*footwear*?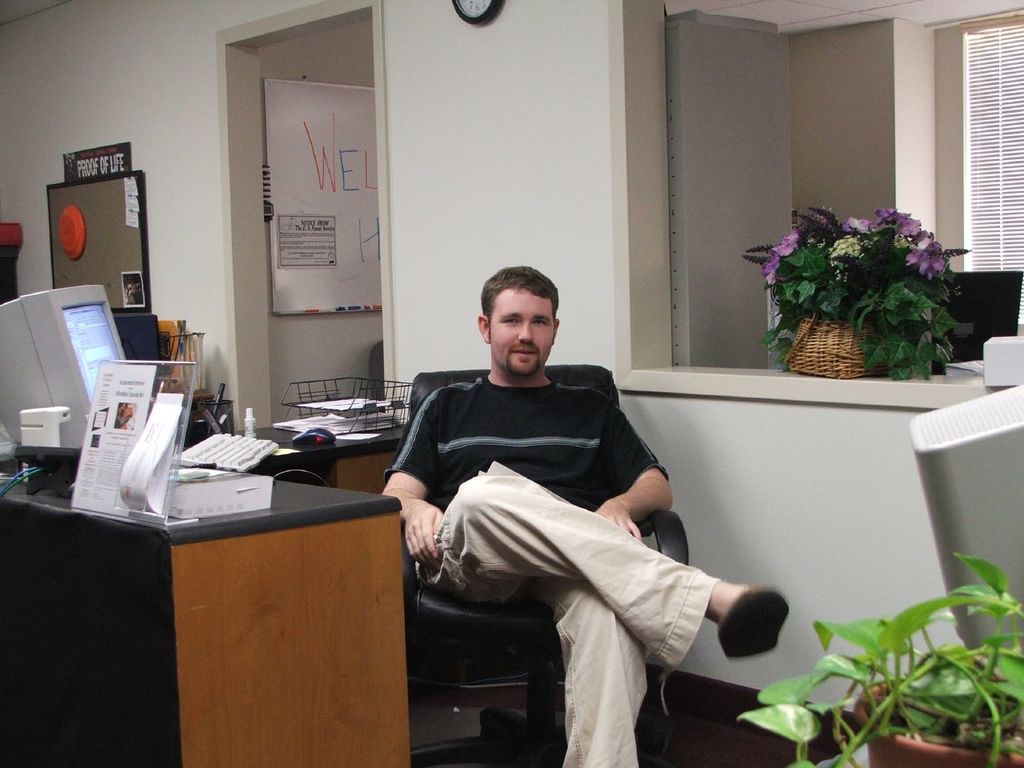
<region>709, 582, 782, 658</region>
